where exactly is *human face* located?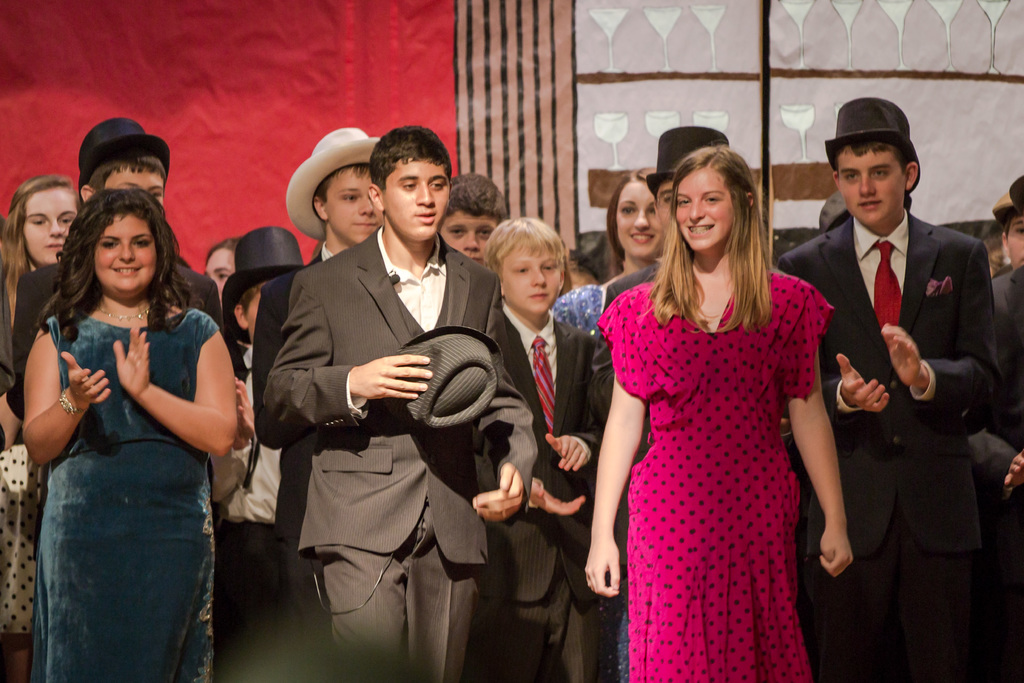
Its bounding box is BBox(676, 167, 734, 253).
